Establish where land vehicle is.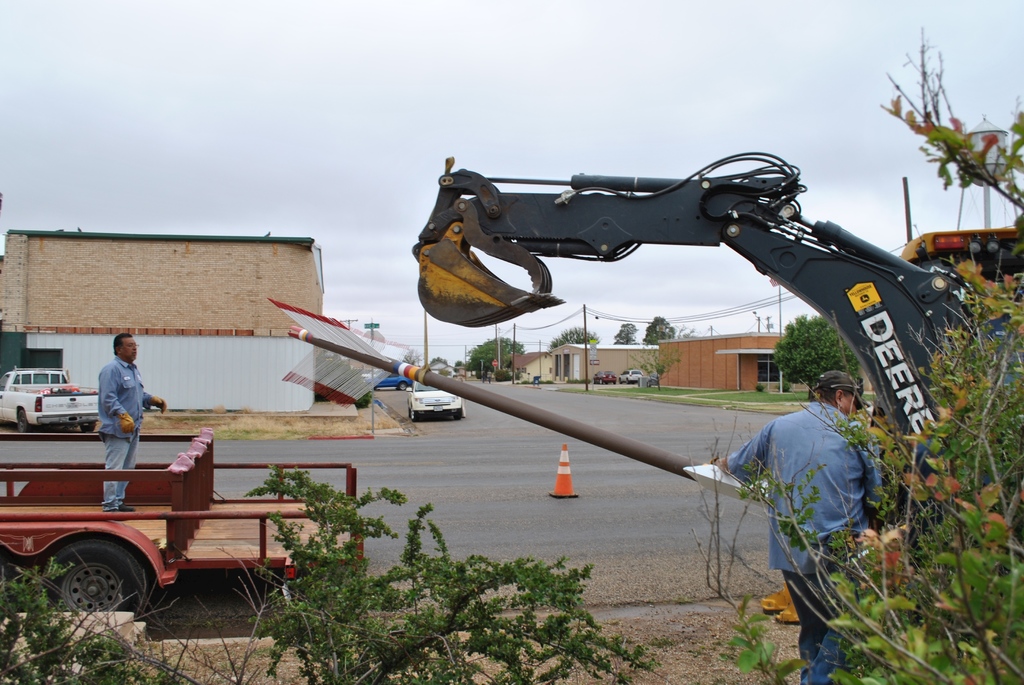
Established at [left=406, top=383, right=467, bottom=418].
